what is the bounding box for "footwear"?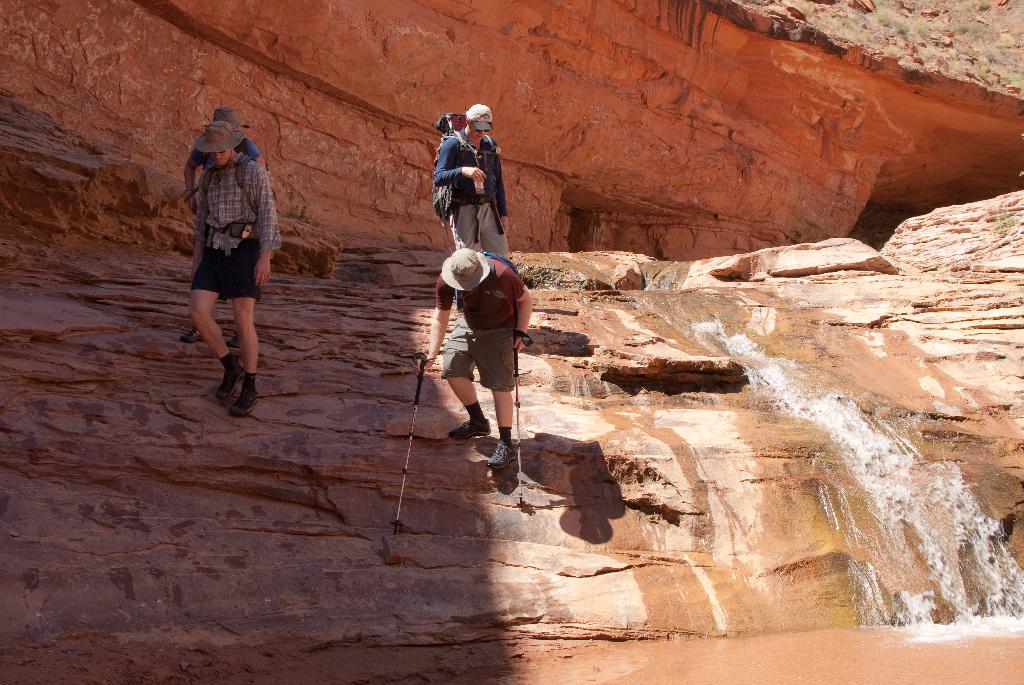
447:417:492:443.
